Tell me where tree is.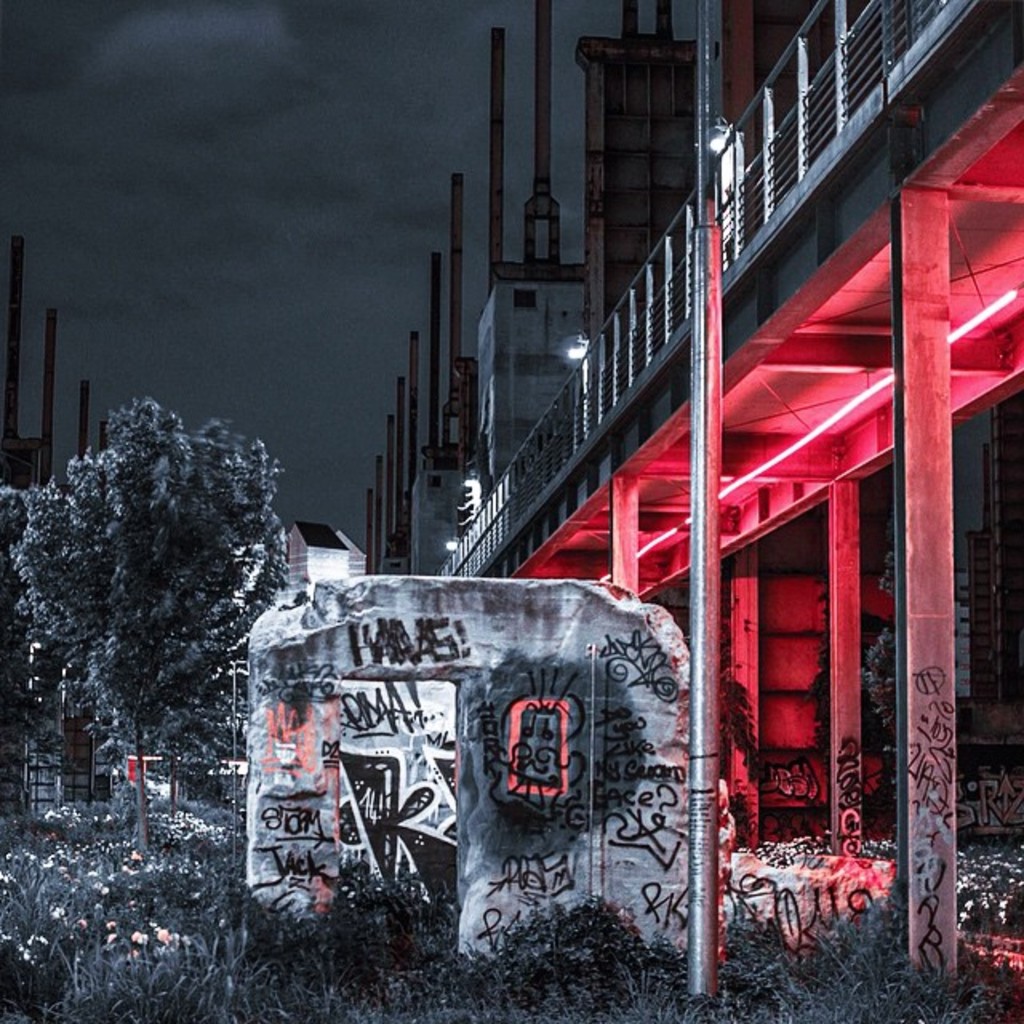
tree is at 56:667:258:805.
